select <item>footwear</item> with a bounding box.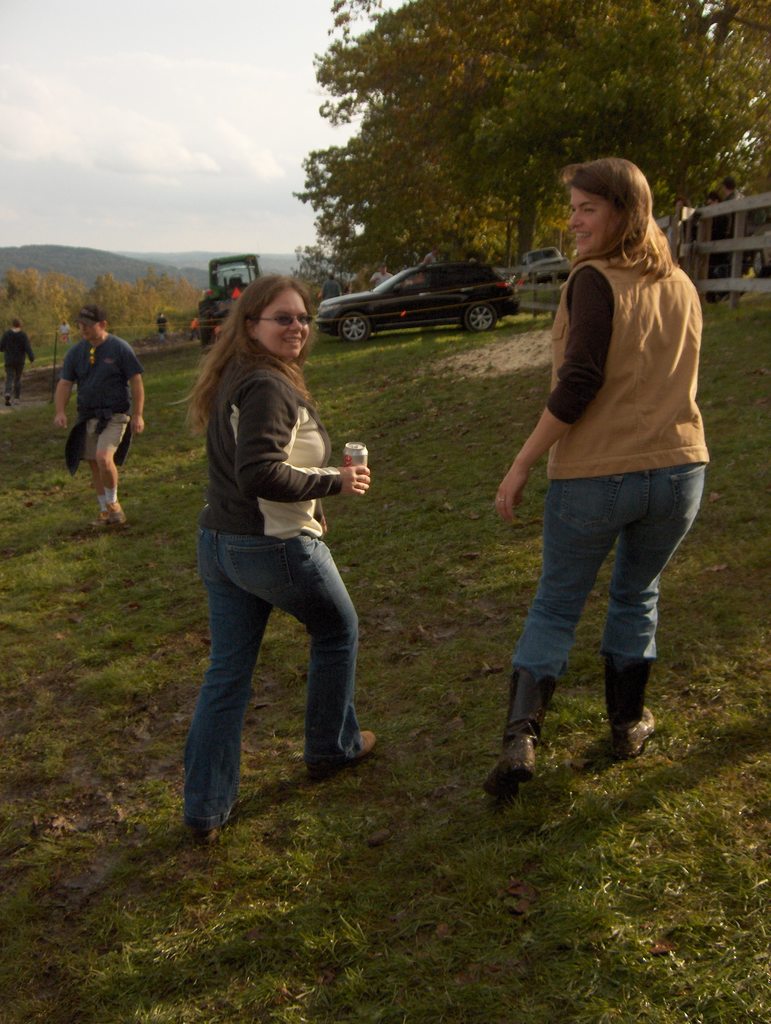
[left=315, top=730, right=378, bottom=777].
